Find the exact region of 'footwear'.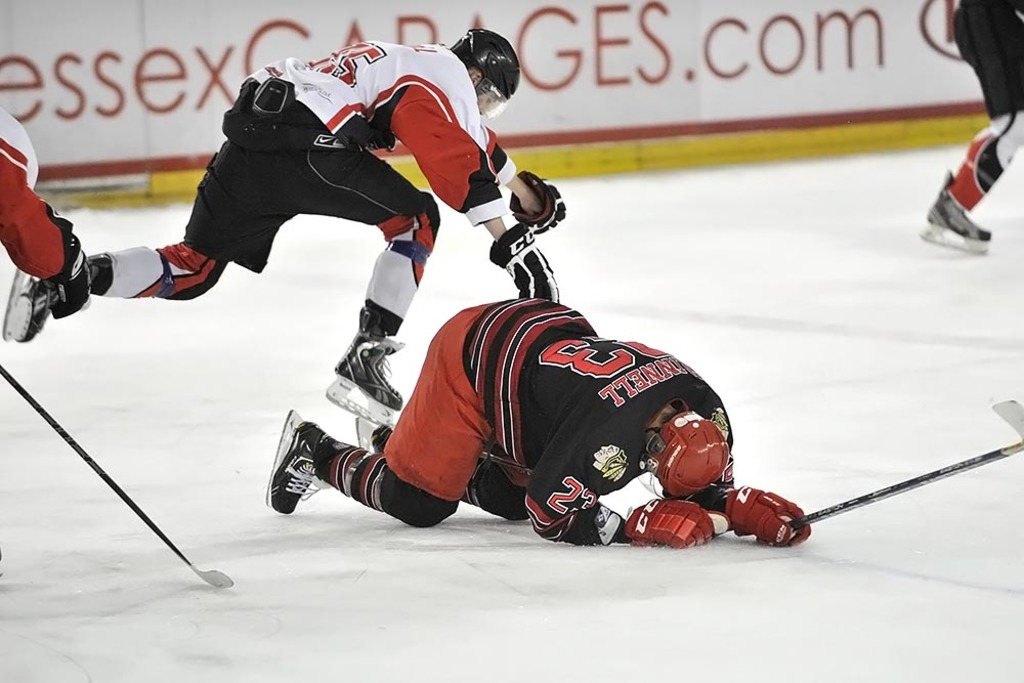
Exact region: <bbox>265, 405, 349, 519</bbox>.
